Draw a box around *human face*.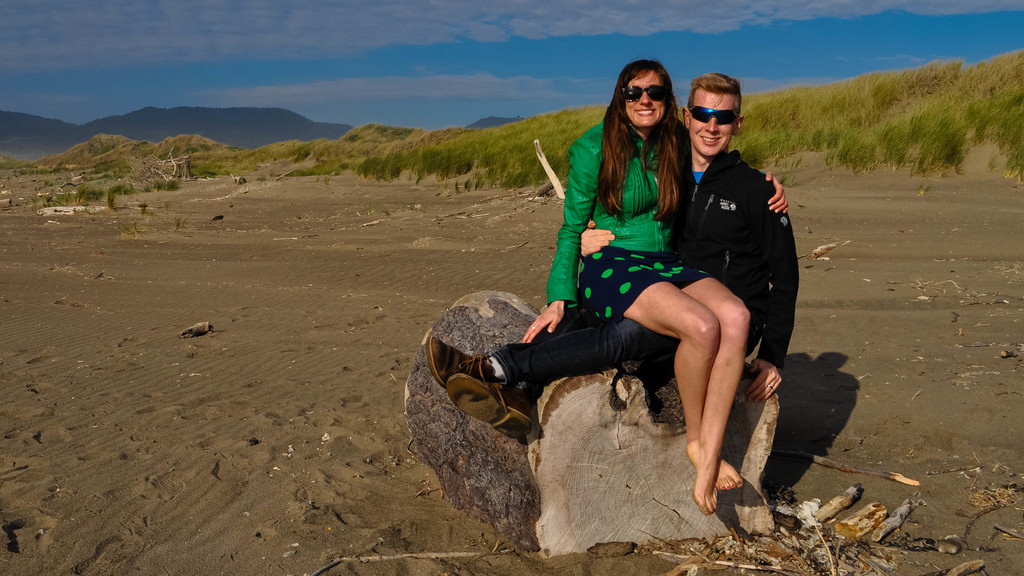
crop(624, 72, 661, 124).
